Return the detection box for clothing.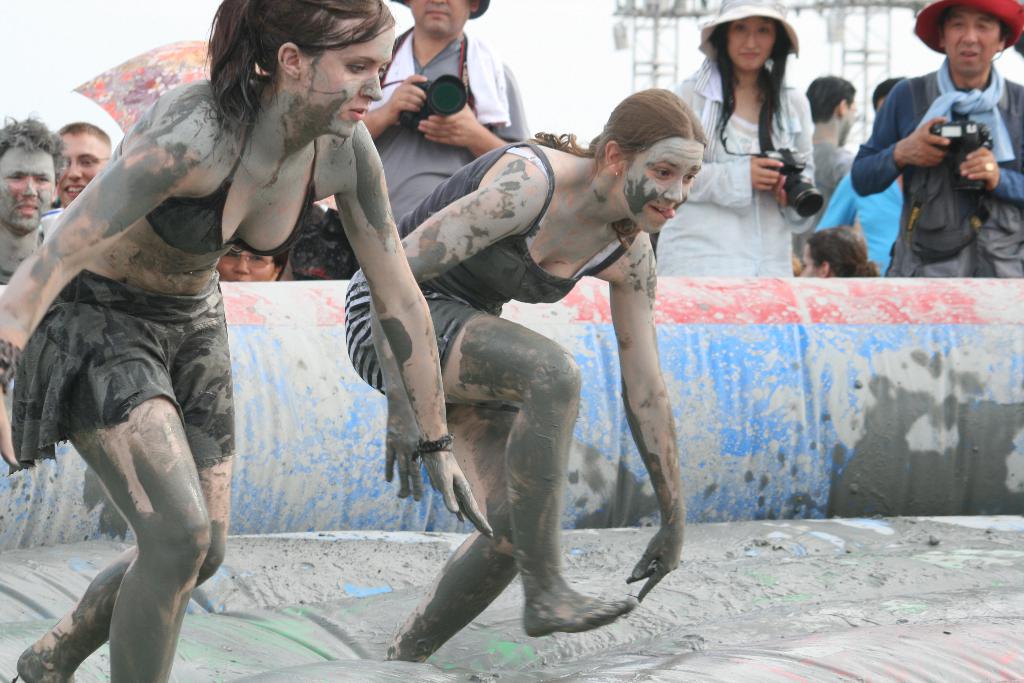
(655,54,816,281).
